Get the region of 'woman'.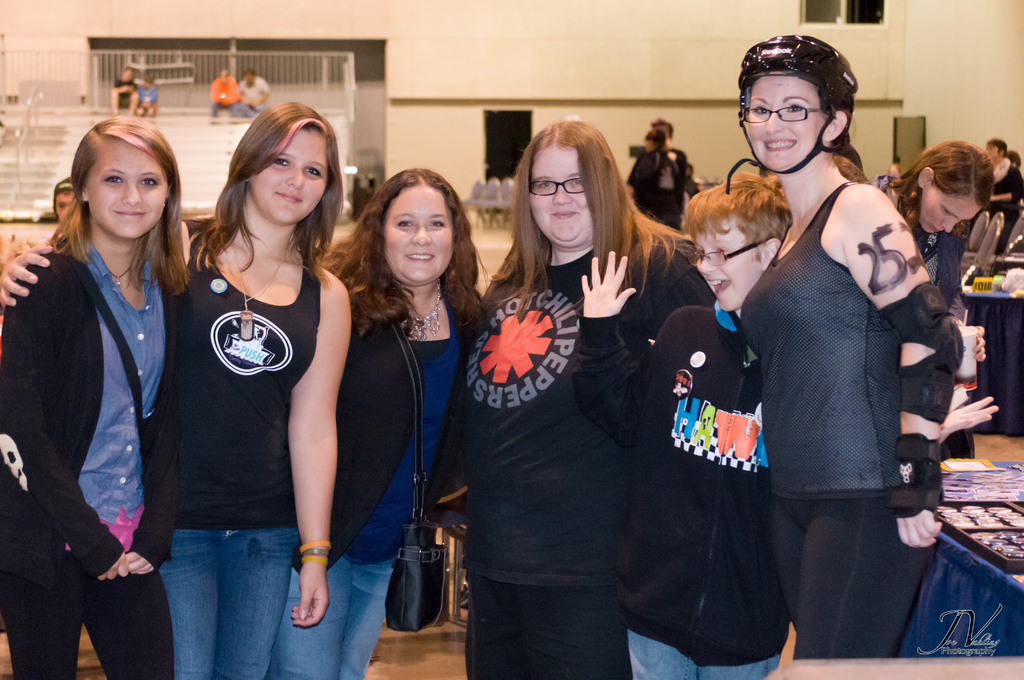
(874, 134, 991, 308).
